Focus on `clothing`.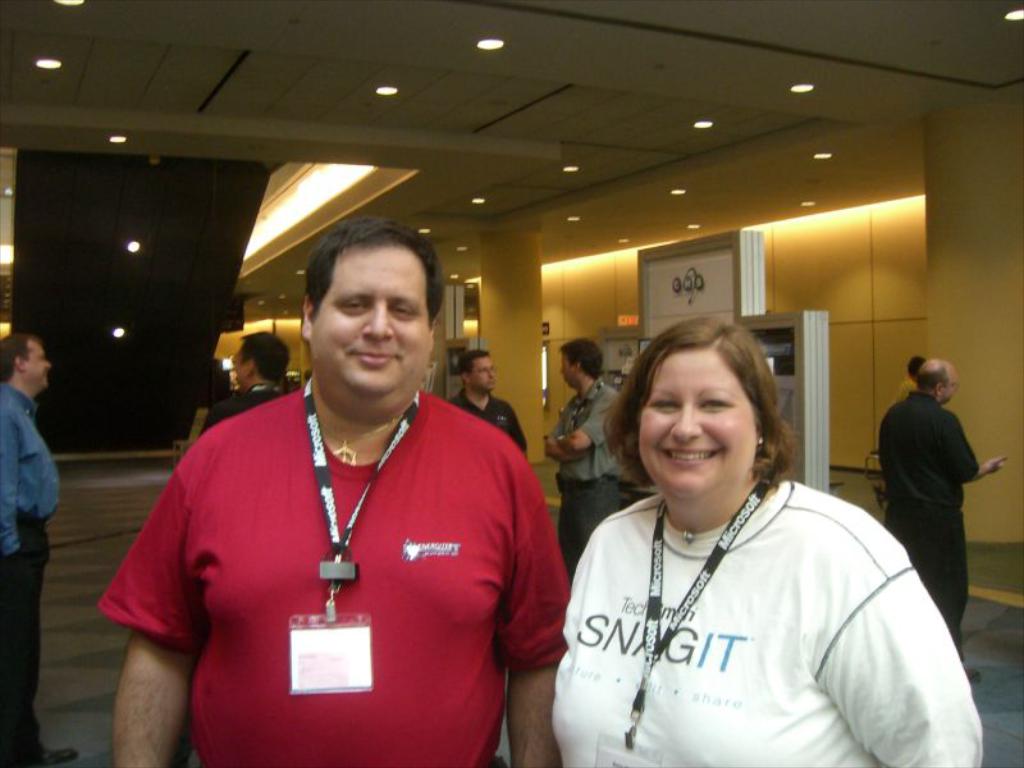
Focused at box=[449, 389, 531, 460].
